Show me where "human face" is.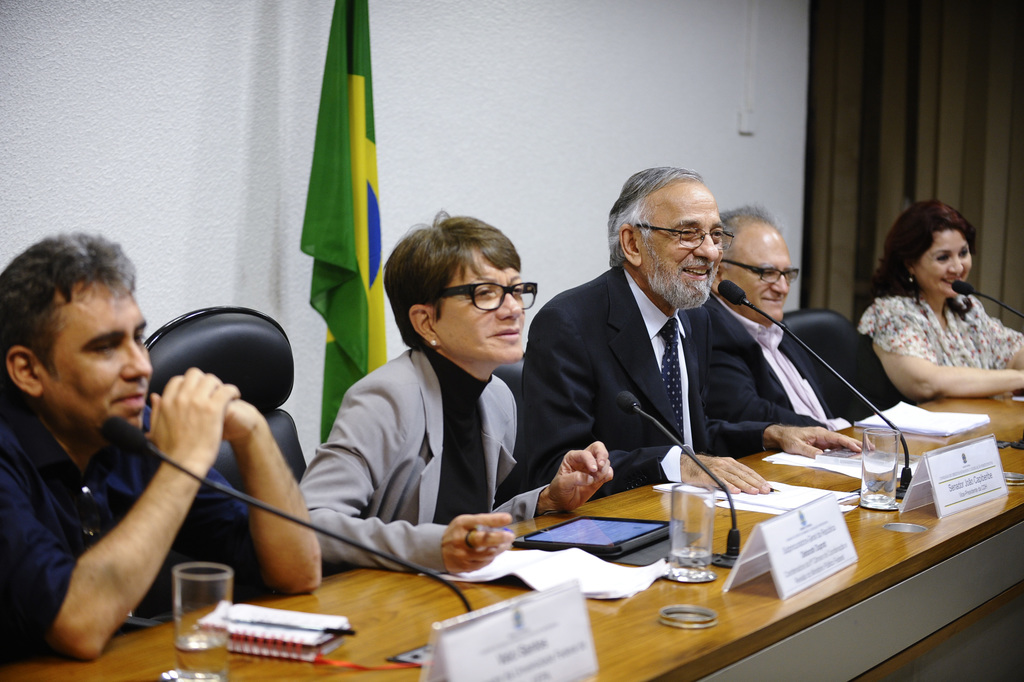
"human face" is at 26:272:154:429.
